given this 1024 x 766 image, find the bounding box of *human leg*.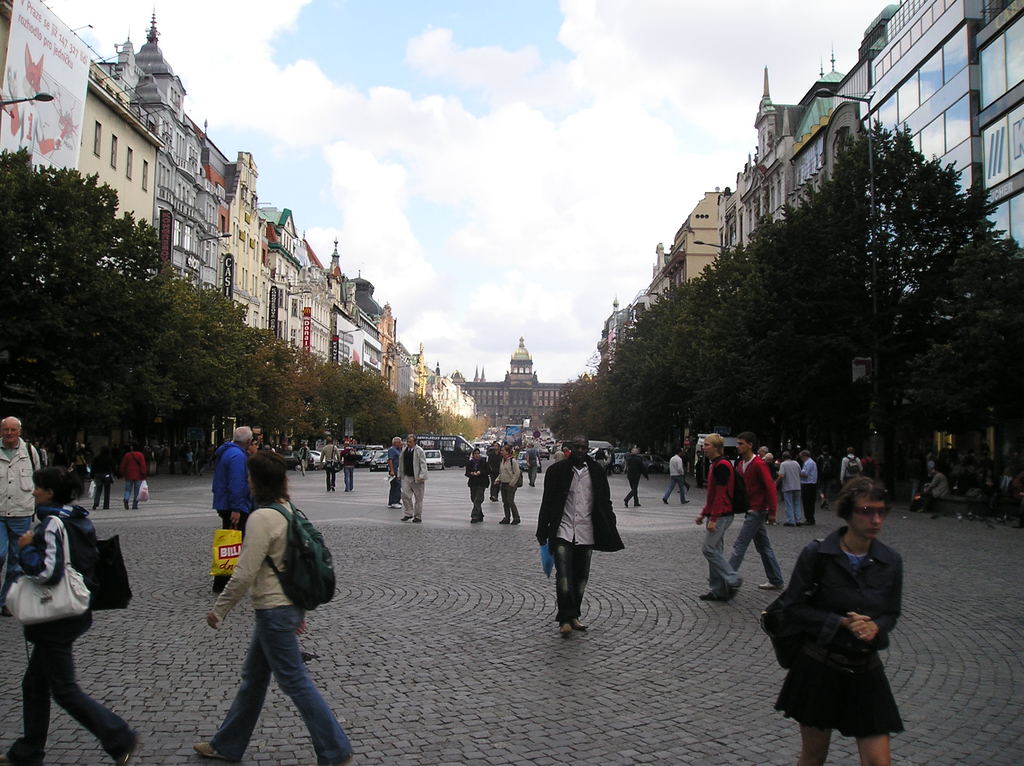
locate(273, 603, 348, 765).
